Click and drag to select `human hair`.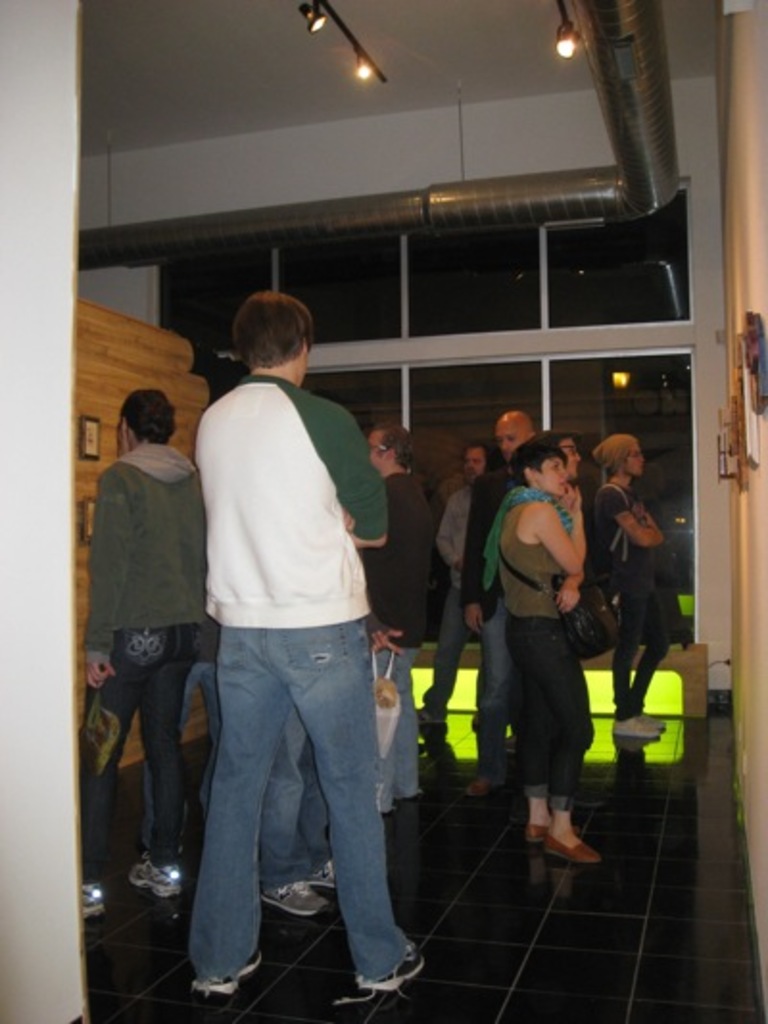
Selection: (467,438,505,473).
